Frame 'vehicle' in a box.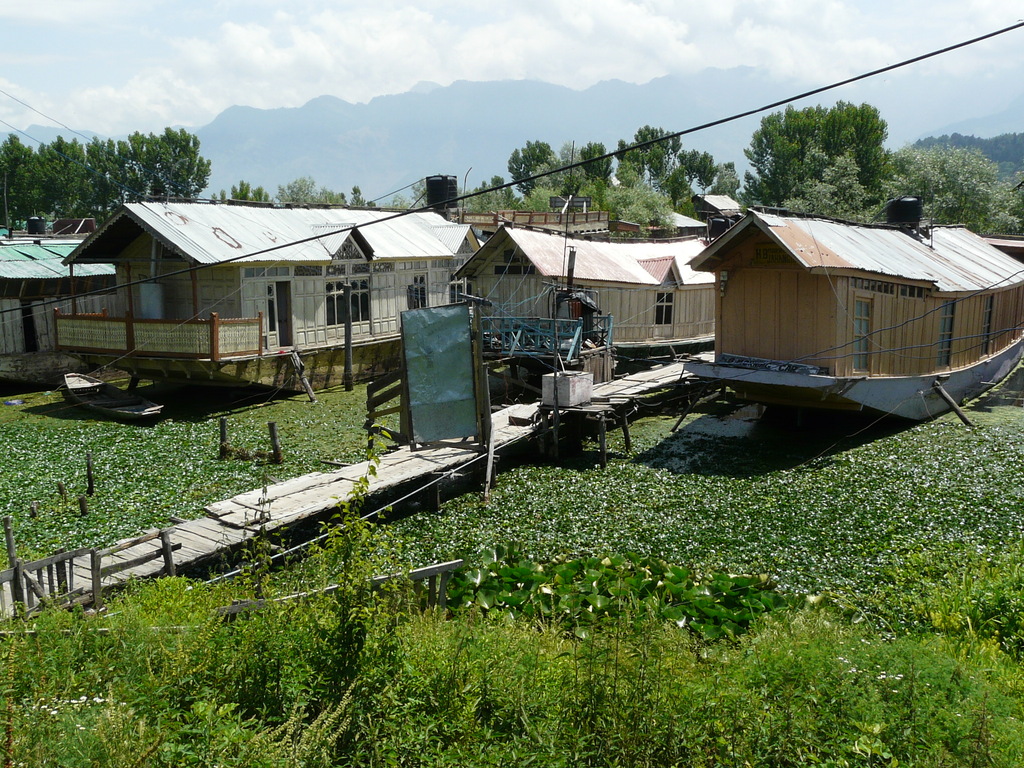
<region>683, 198, 1023, 420</region>.
